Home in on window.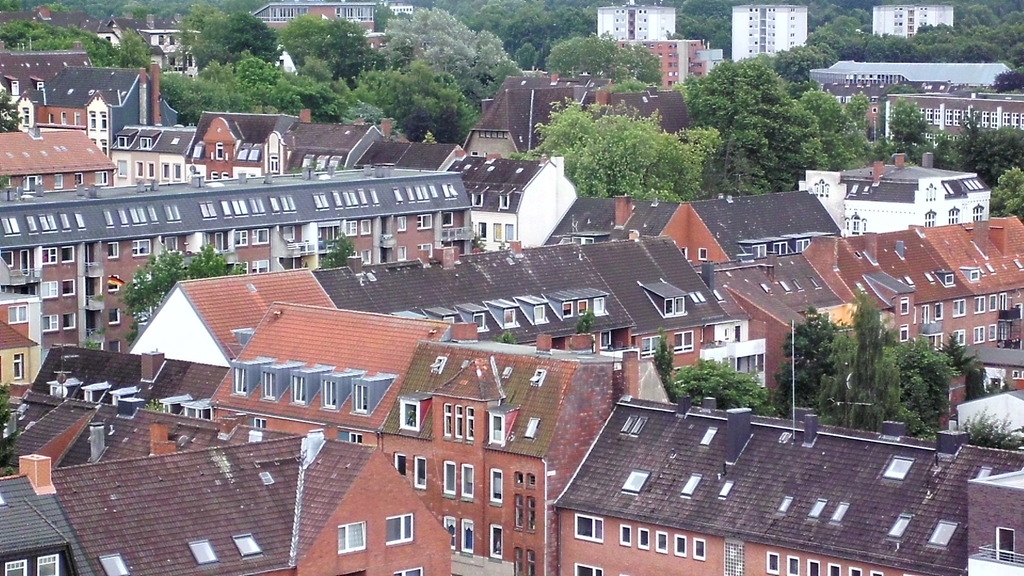
Homed in at 620:524:636:544.
